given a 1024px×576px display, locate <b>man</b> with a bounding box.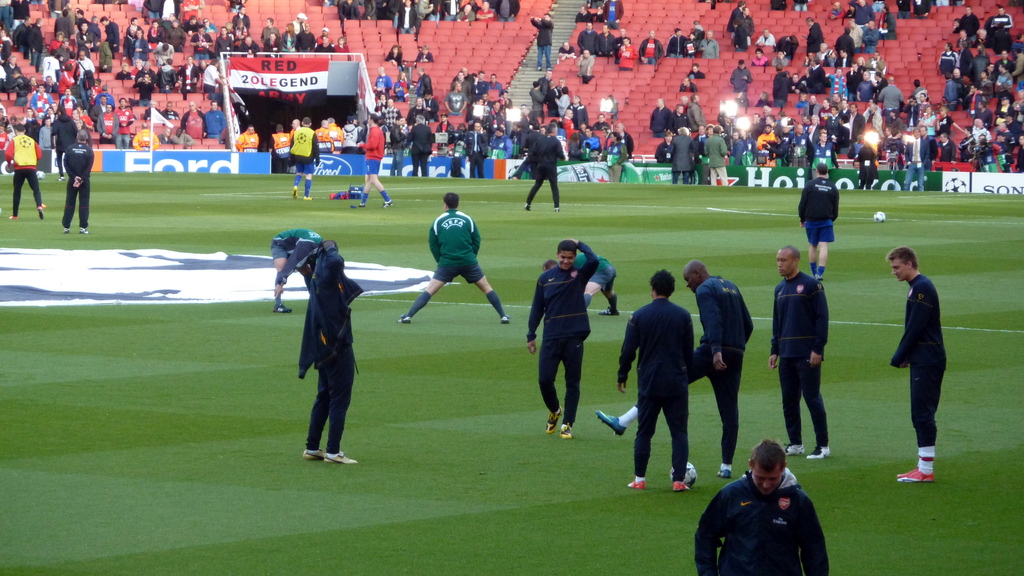
Located: x1=334, y1=38, x2=344, y2=59.
